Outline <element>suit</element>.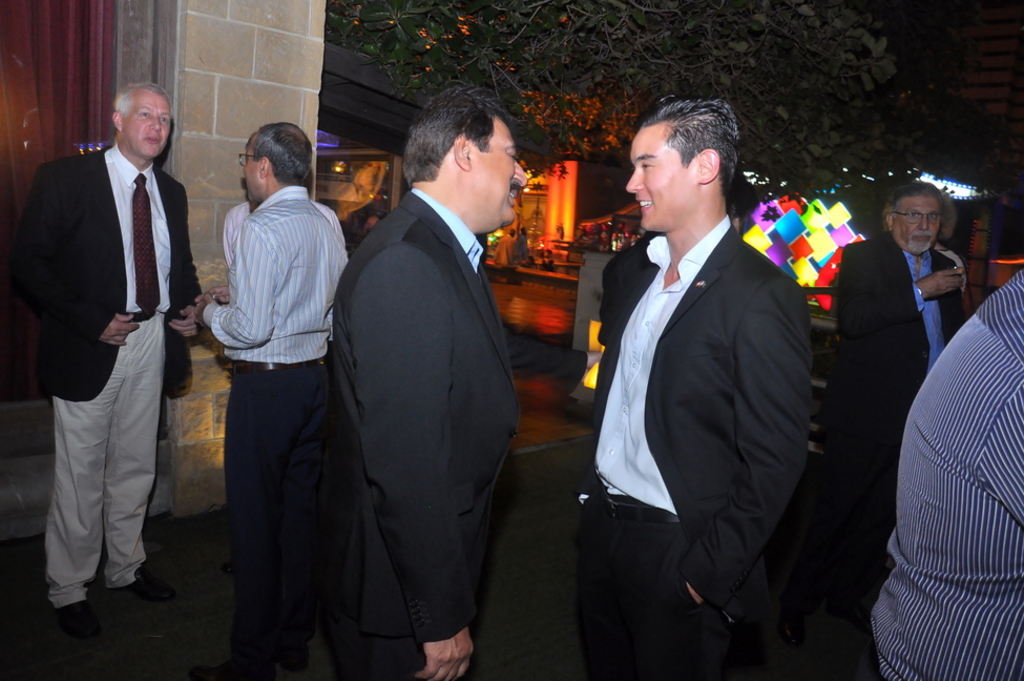
Outline: [837, 227, 962, 578].
